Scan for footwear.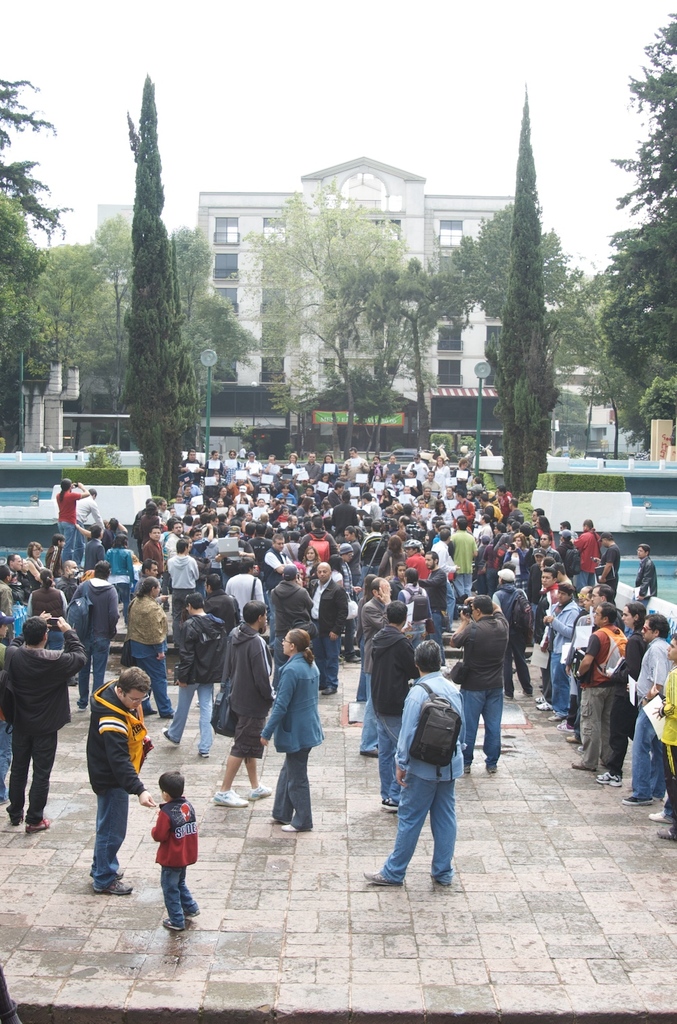
Scan result: (163, 912, 181, 936).
